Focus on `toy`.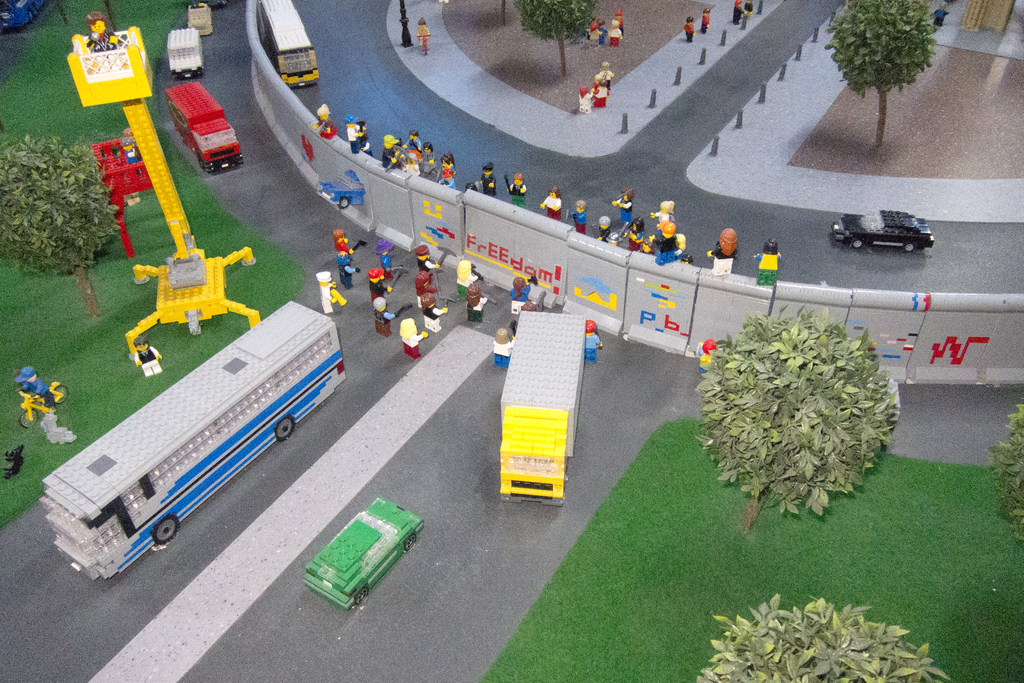
Focused at (left=493, top=320, right=515, bottom=370).
